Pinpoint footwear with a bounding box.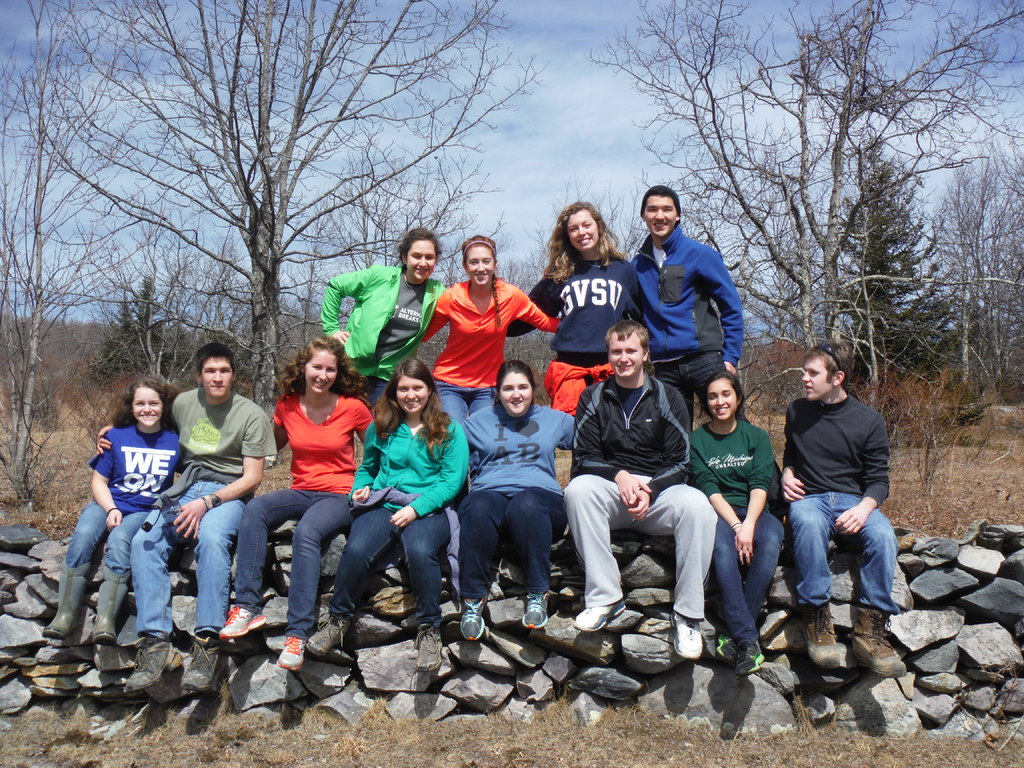
left=712, top=618, right=731, bottom=659.
